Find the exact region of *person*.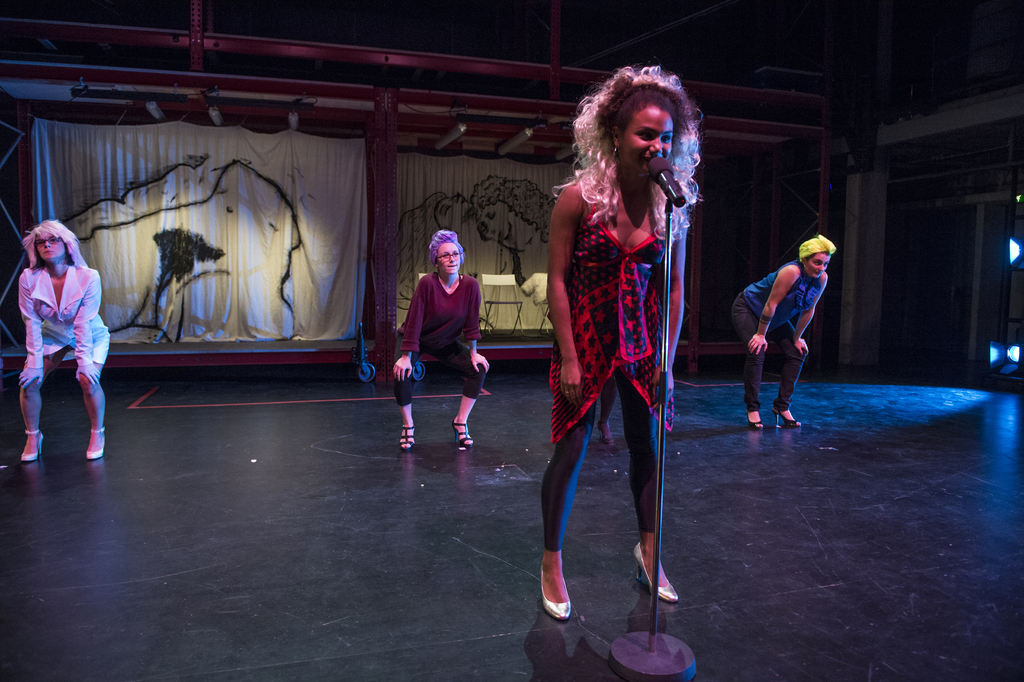
Exact region: crop(728, 231, 841, 426).
